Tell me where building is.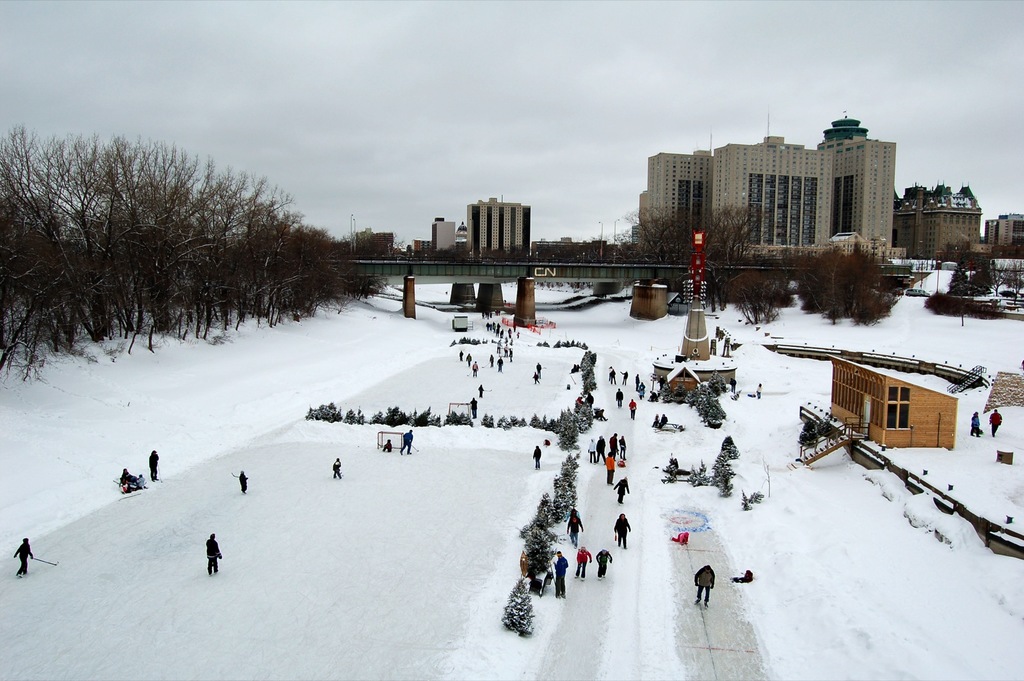
building is at region(414, 241, 434, 255).
